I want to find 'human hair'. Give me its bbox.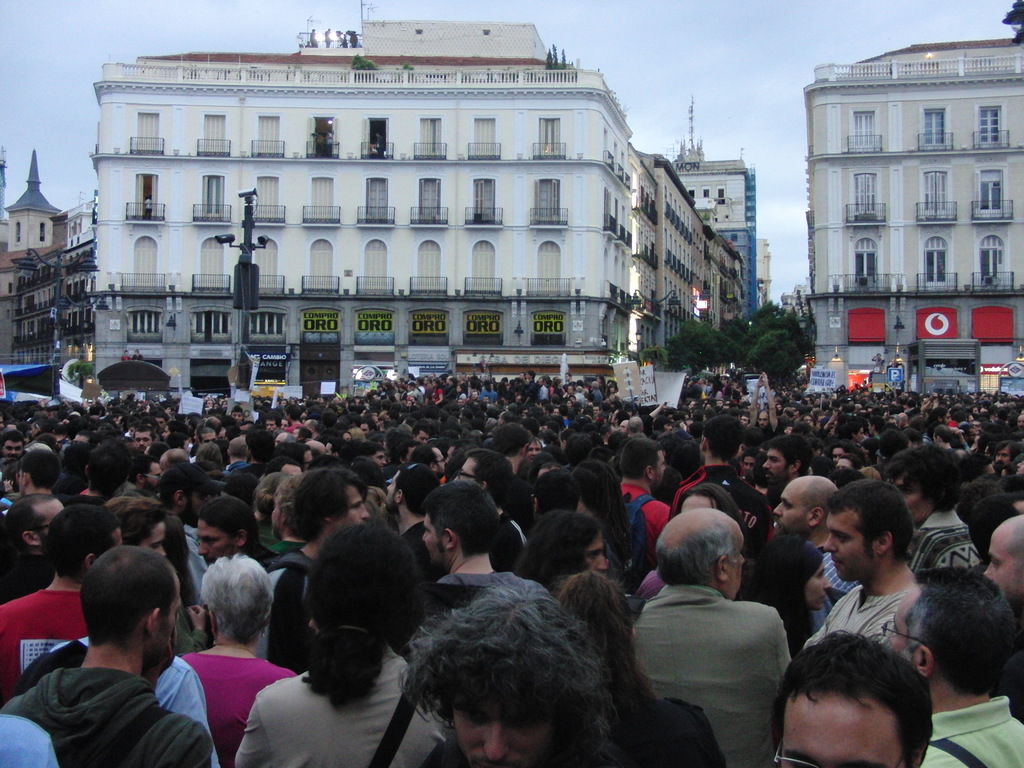
pyautogui.locateOnScreen(291, 467, 367, 543).
